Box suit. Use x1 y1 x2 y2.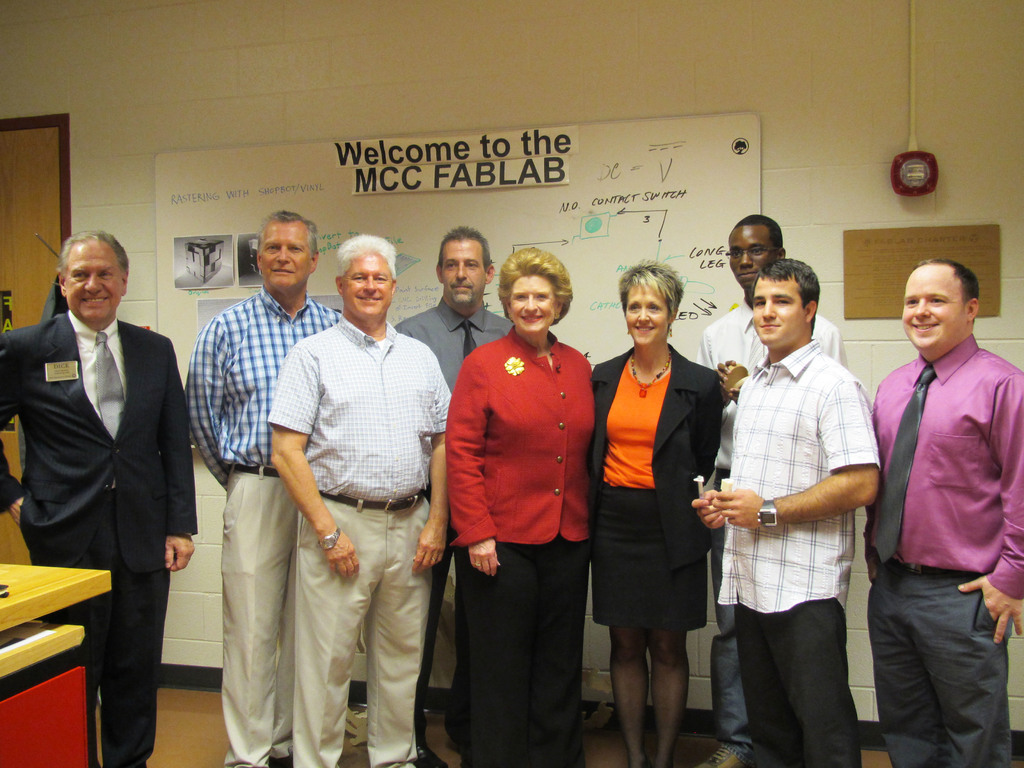
0 305 202 767.
